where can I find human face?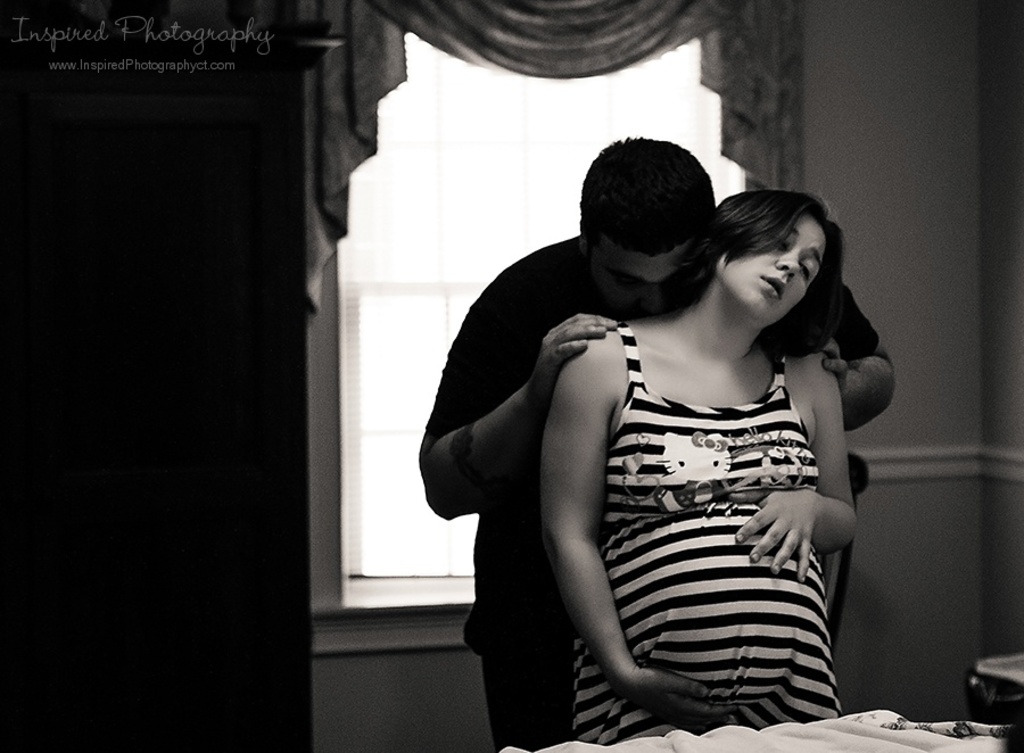
You can find it at 589,250,699,313.
